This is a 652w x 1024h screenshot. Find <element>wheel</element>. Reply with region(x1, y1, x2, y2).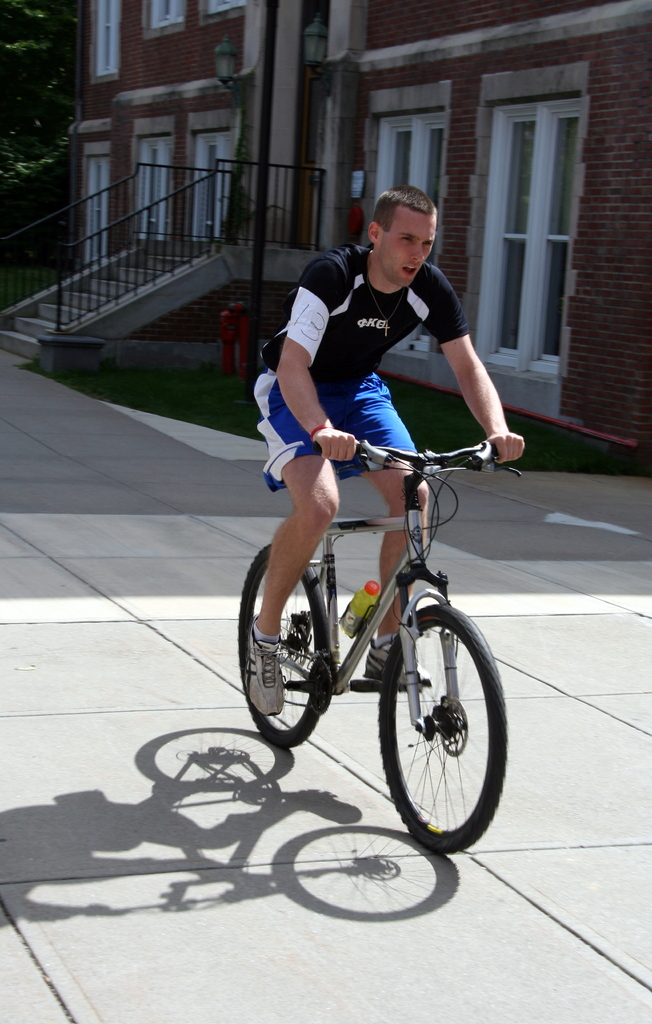
region(234, 545, 336, 749).
